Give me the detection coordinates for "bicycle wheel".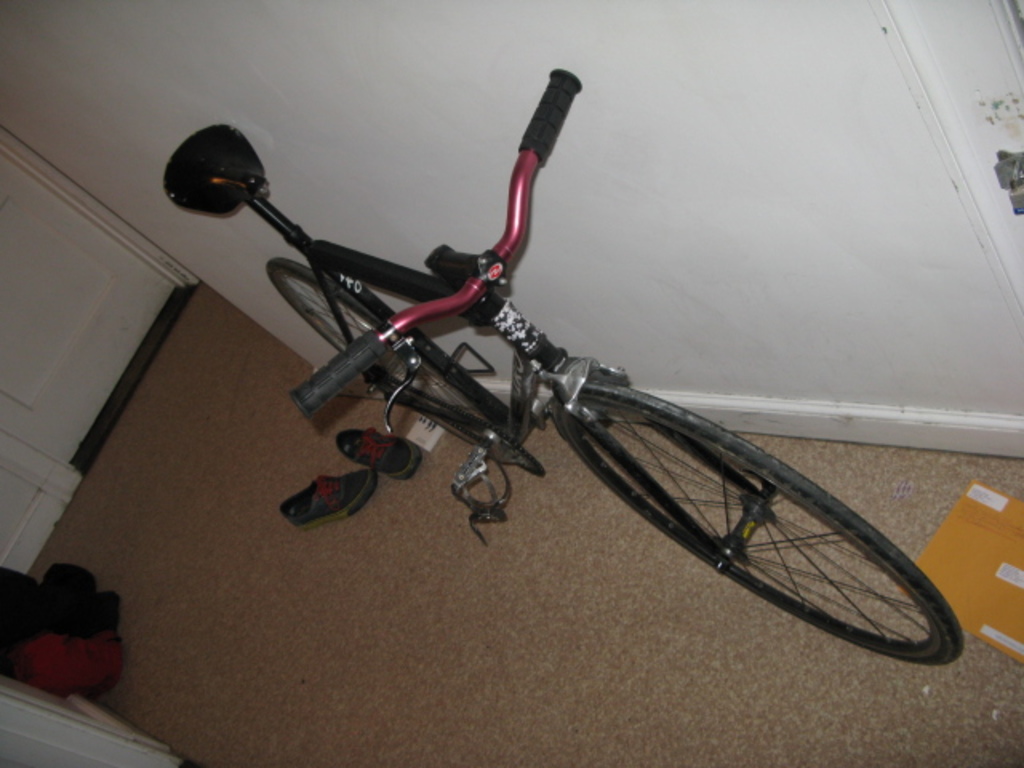
502:358:947:666.
